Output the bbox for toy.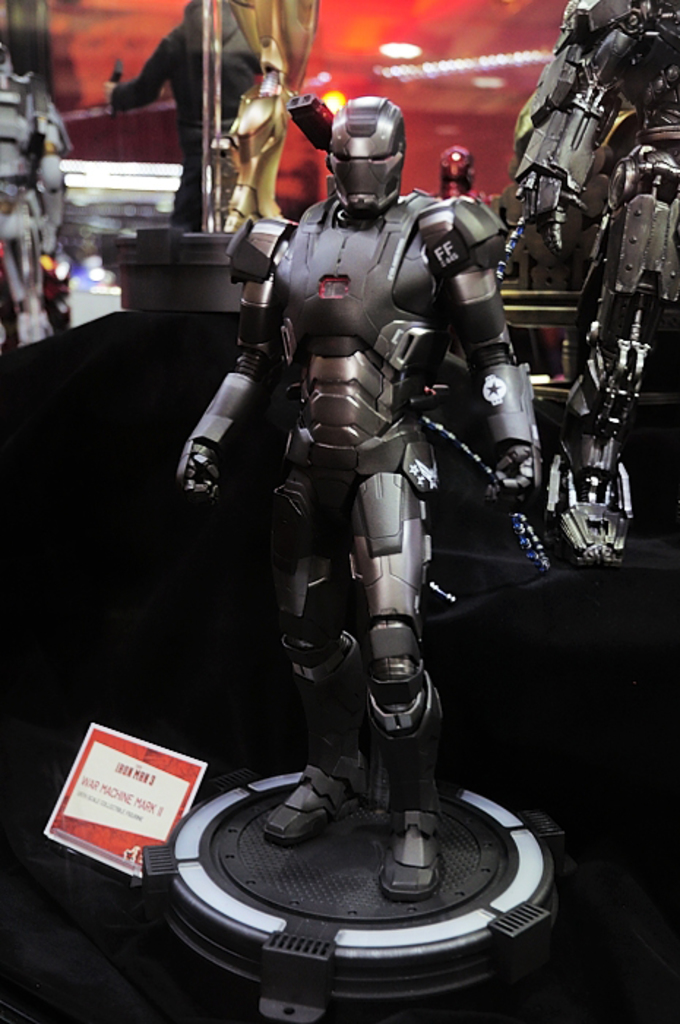
bbox=[0, 47, 70, 366].
